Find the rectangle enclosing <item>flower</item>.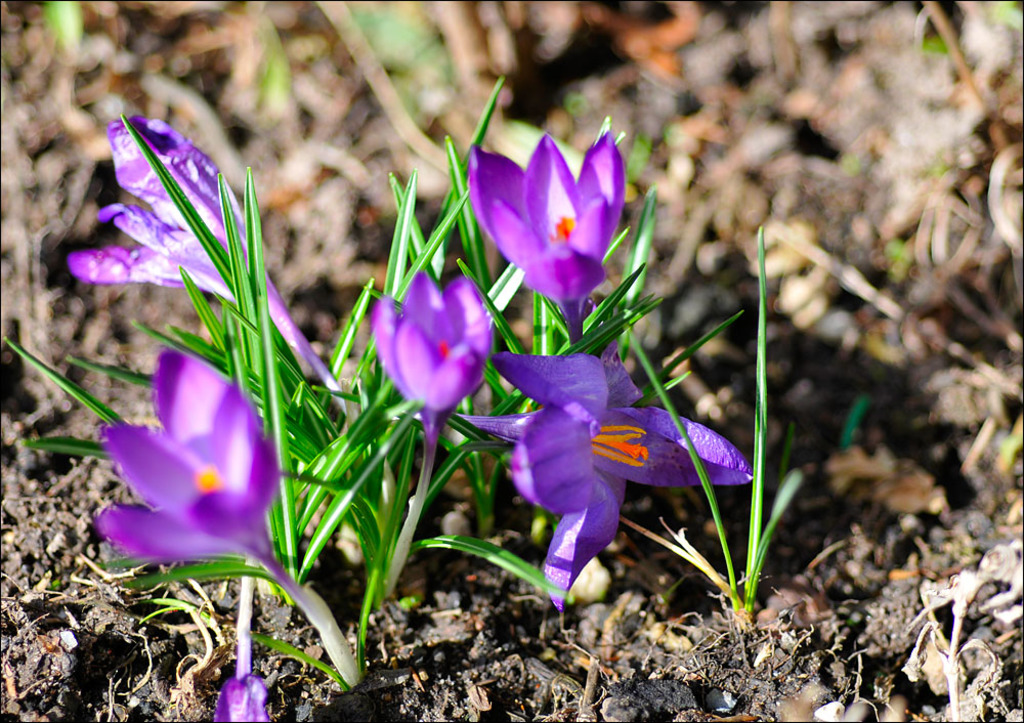
(x1=432, y1=303, x2=757, y2=611).
